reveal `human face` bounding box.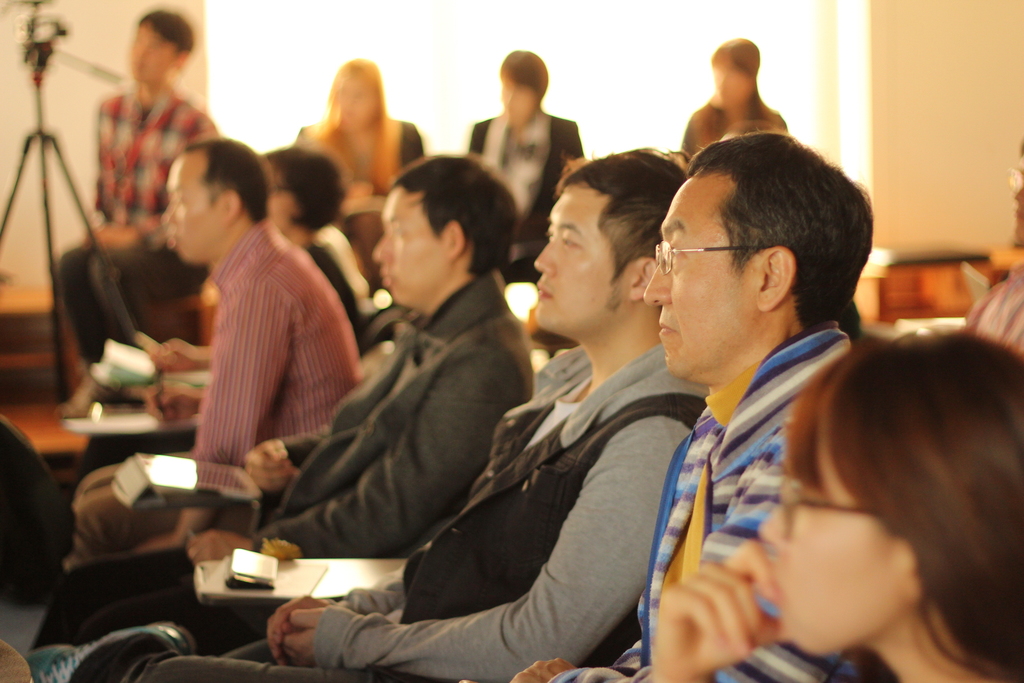
Revealed: locate(163, 156, 224, 253).
